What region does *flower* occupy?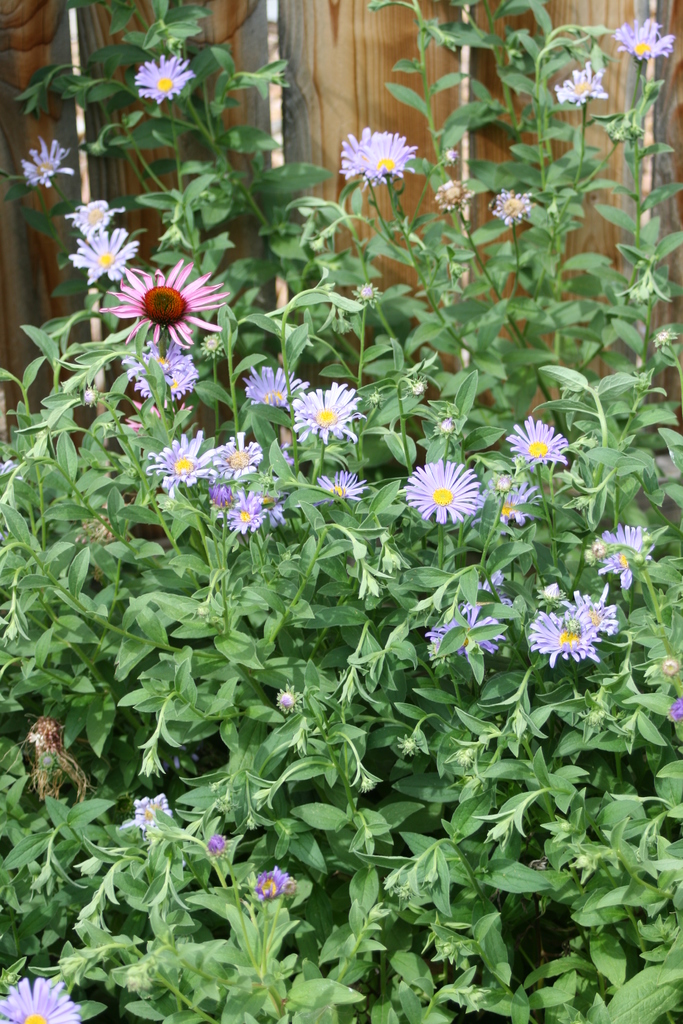
select_region(246, 359, 299, 413).
